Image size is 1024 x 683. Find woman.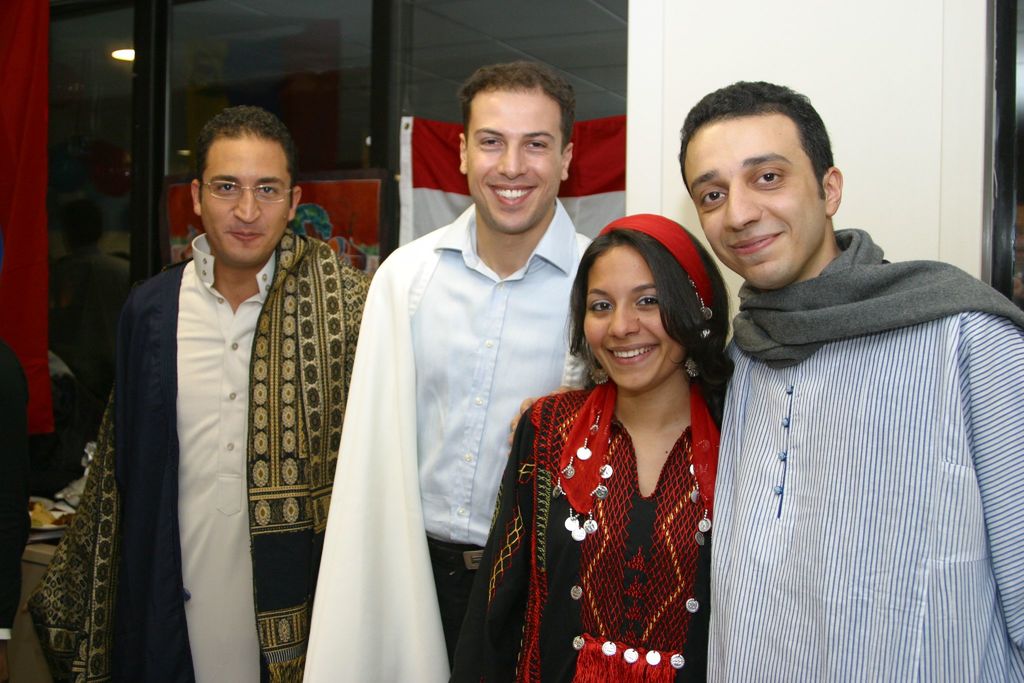
Rect(500, 204, 746, 675).
